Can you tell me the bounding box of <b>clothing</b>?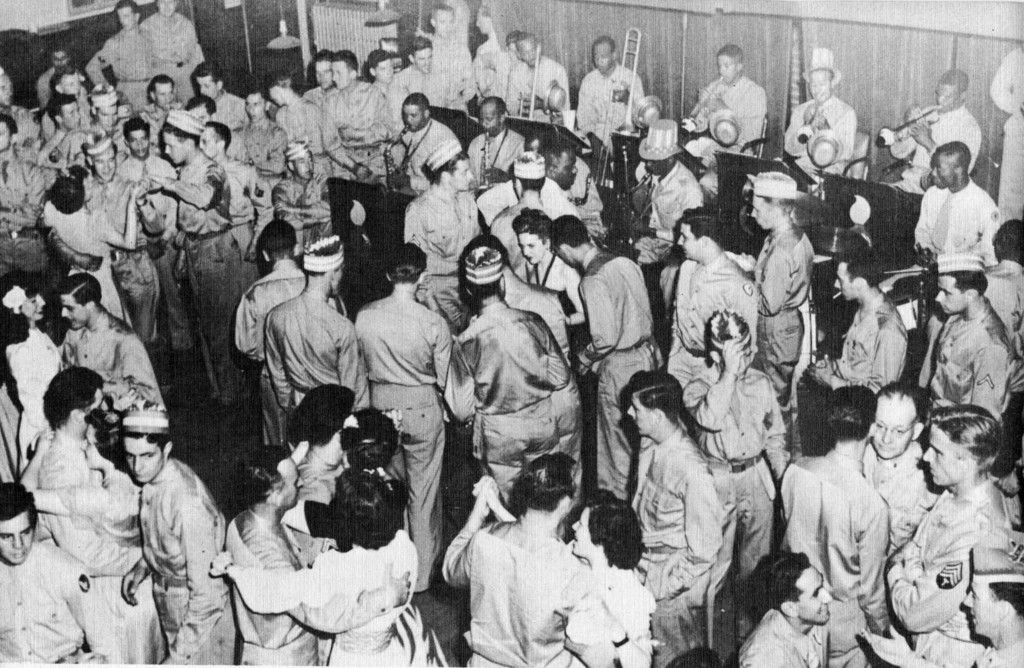
x1=440, y1=516, x2=591, y2=667.
